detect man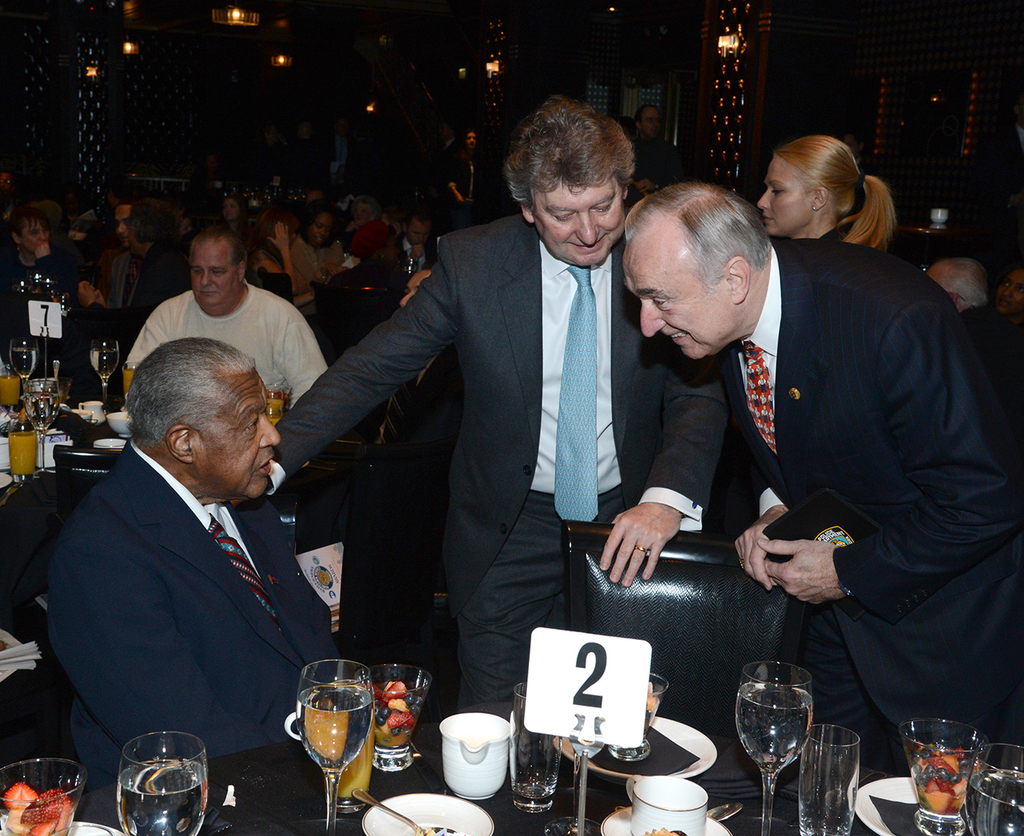
pyautogui.locateOnScreen(230, 96, 737, 712)
